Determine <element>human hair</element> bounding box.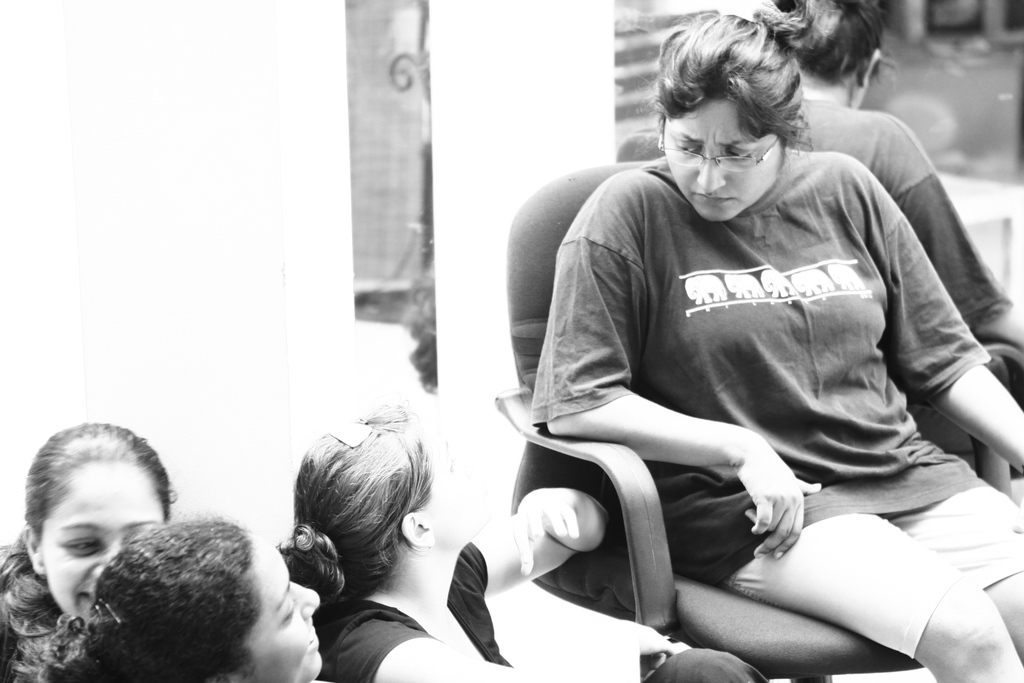
Determined: crop(631, 14, 813, 165).
